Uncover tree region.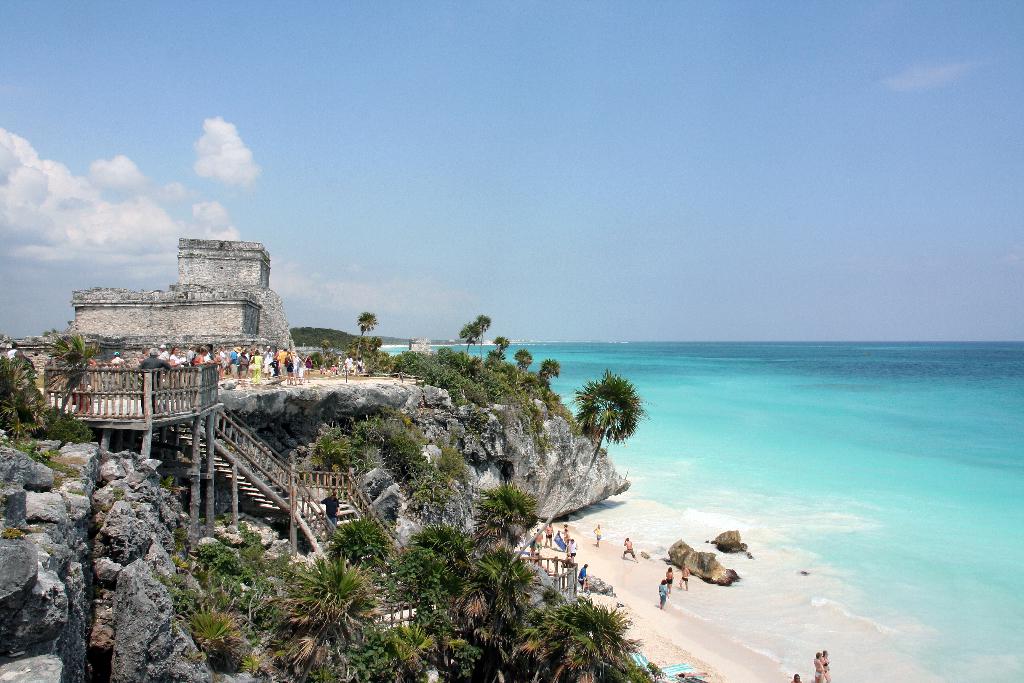
Uncovered: bbox=[457, 324, 478, 366].
